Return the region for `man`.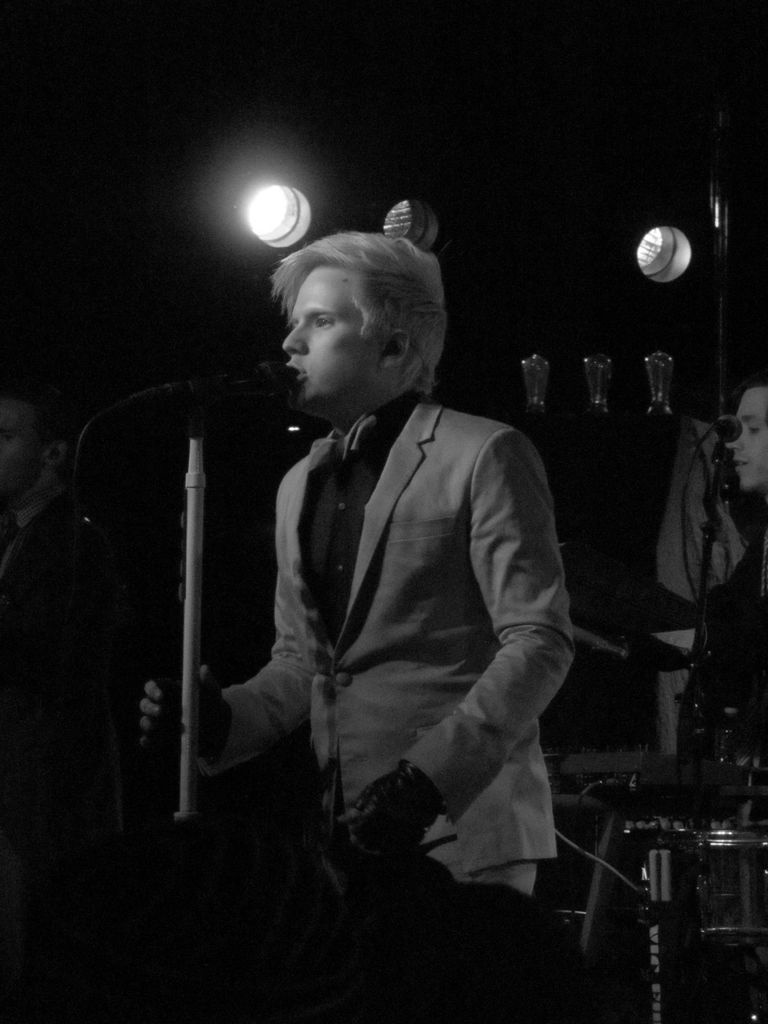
{"x1": 145, "y1": 220, "x2": 612, "y2": 919}.
